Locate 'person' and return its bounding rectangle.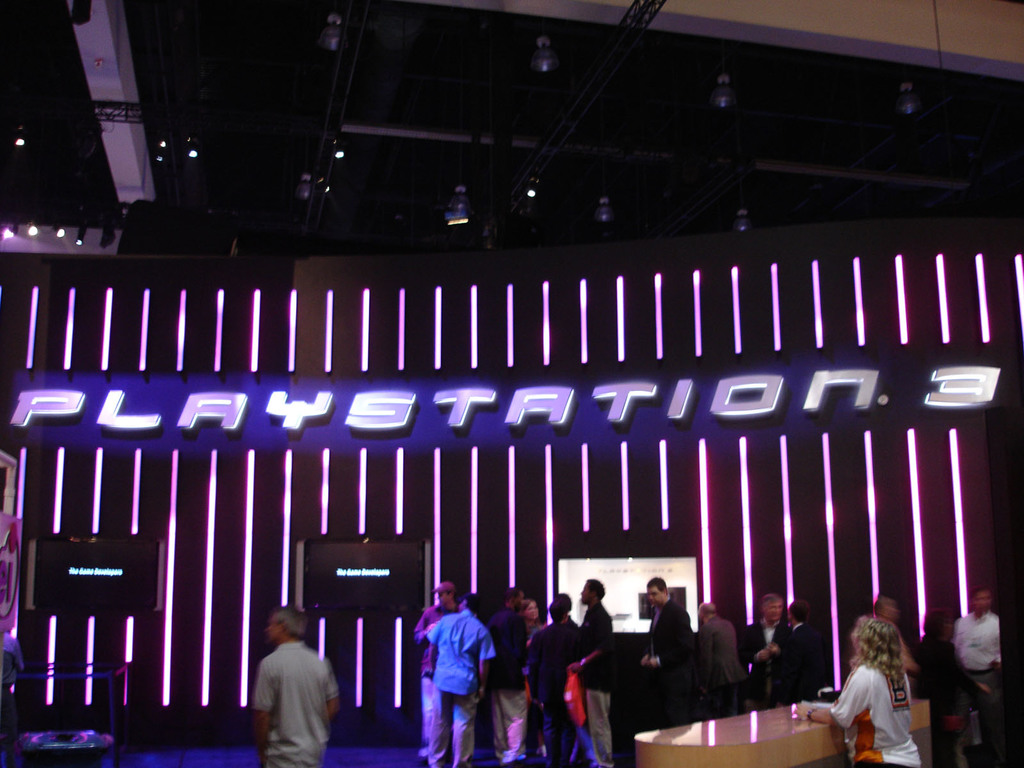
[528, 587, 577, 767].
